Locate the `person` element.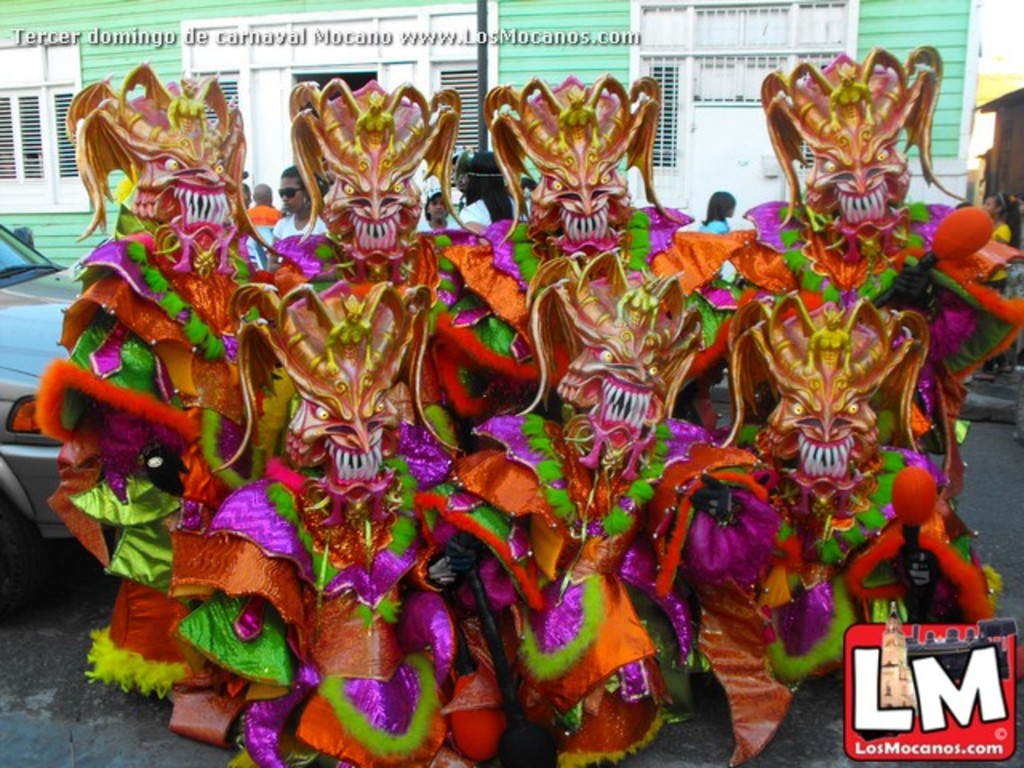
Element bbox: [270,168,328,270].
